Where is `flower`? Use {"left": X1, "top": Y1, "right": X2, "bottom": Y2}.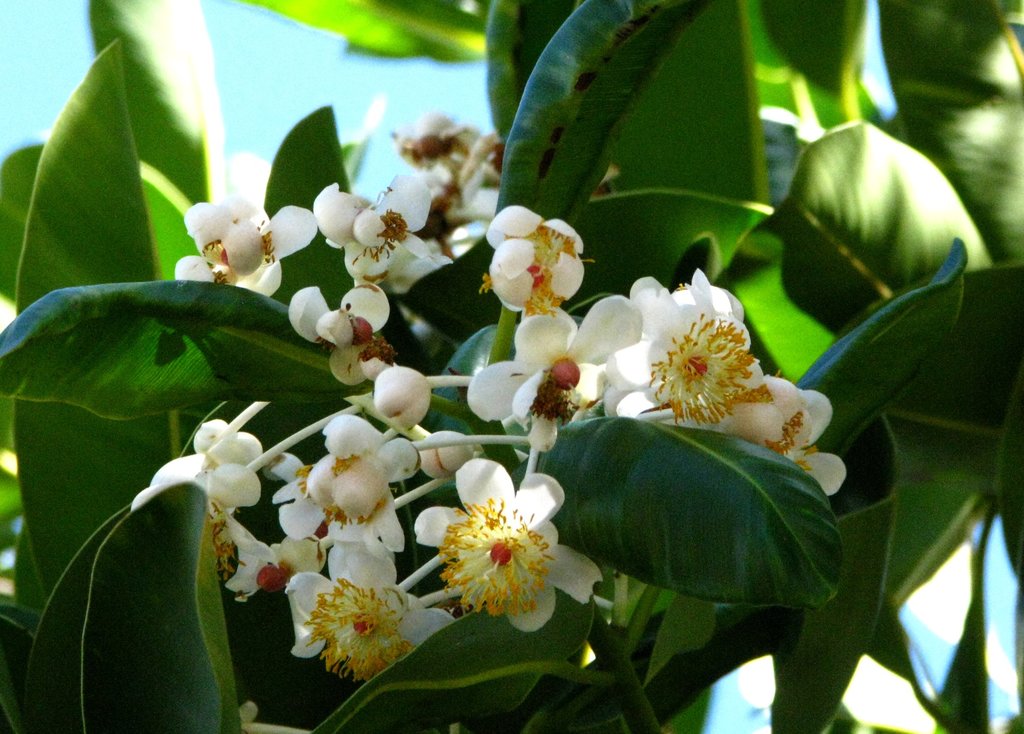
{"left": 708, "top": 377, "right": 850, "bottom": 491}.
